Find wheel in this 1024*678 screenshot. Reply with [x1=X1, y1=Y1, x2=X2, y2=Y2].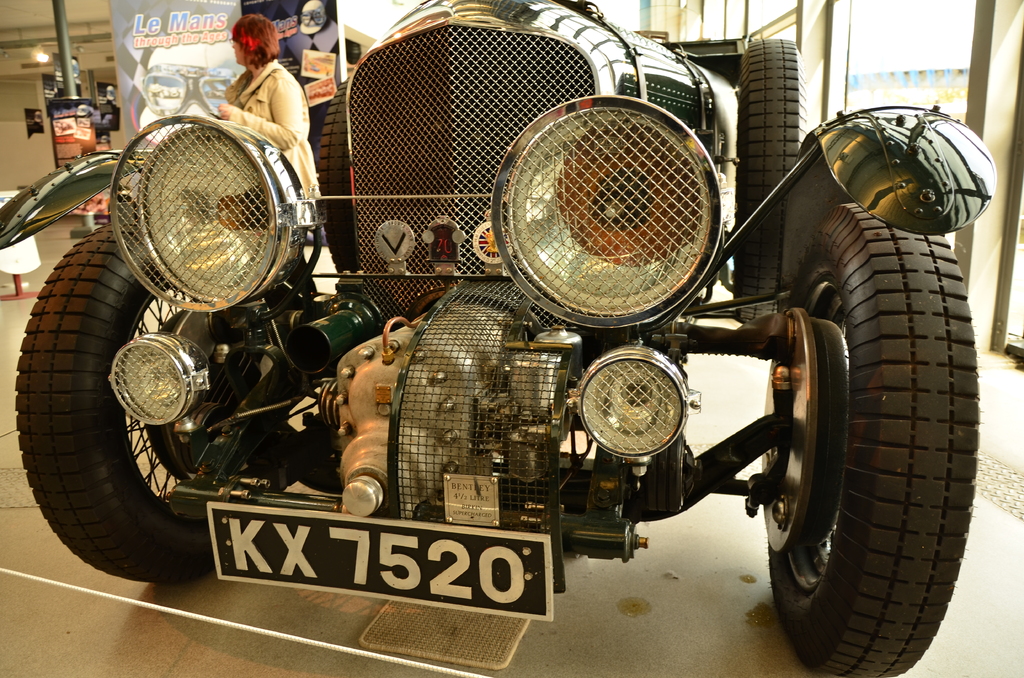
[x1=313, y1=74, x2=360, y2=277].
